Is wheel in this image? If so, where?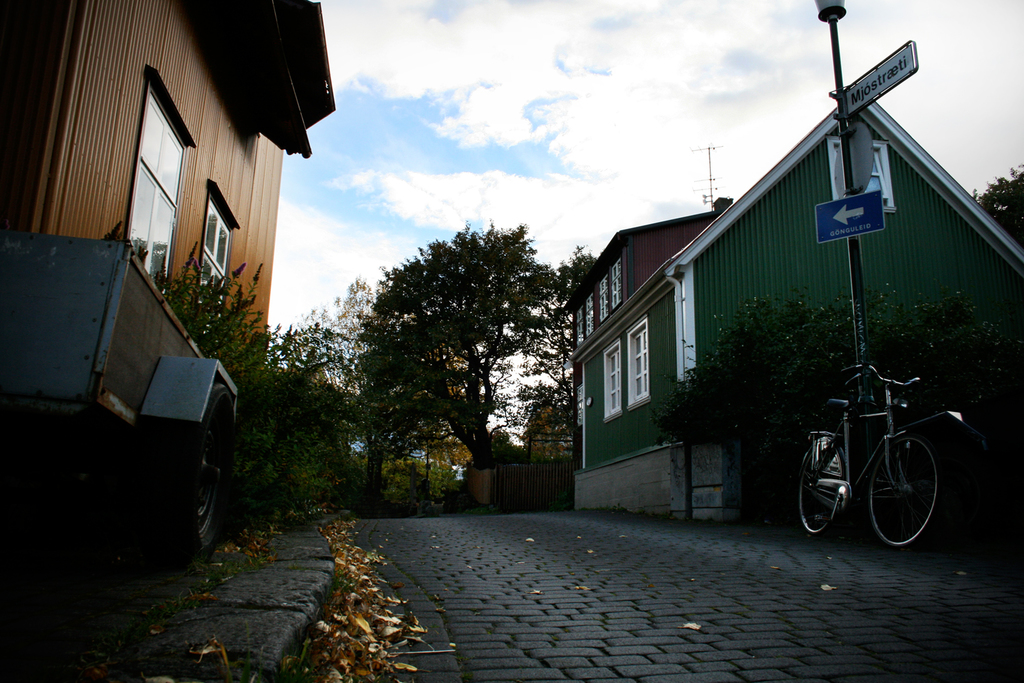
Yes, at 798 449 841 539.
